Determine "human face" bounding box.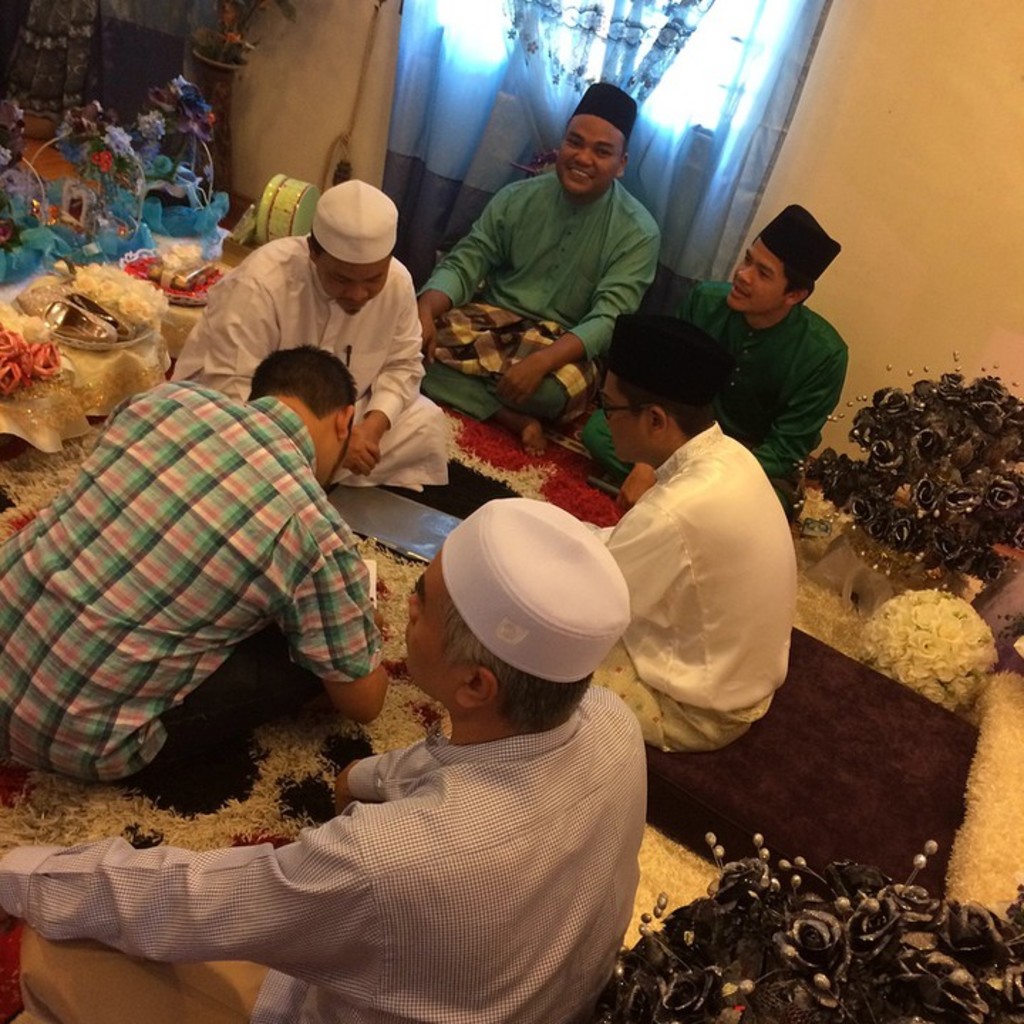
Determined: x1=321, y1=424, x2=350, y2=485.
